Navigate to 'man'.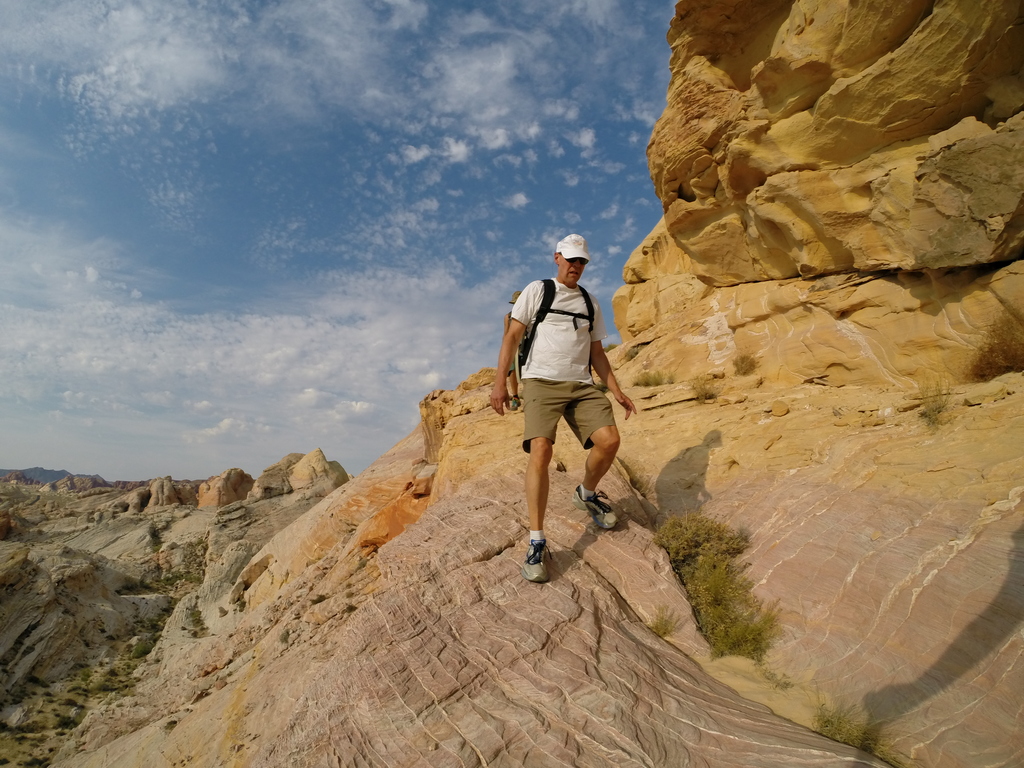
Navigation target: 495,228,627,581.
